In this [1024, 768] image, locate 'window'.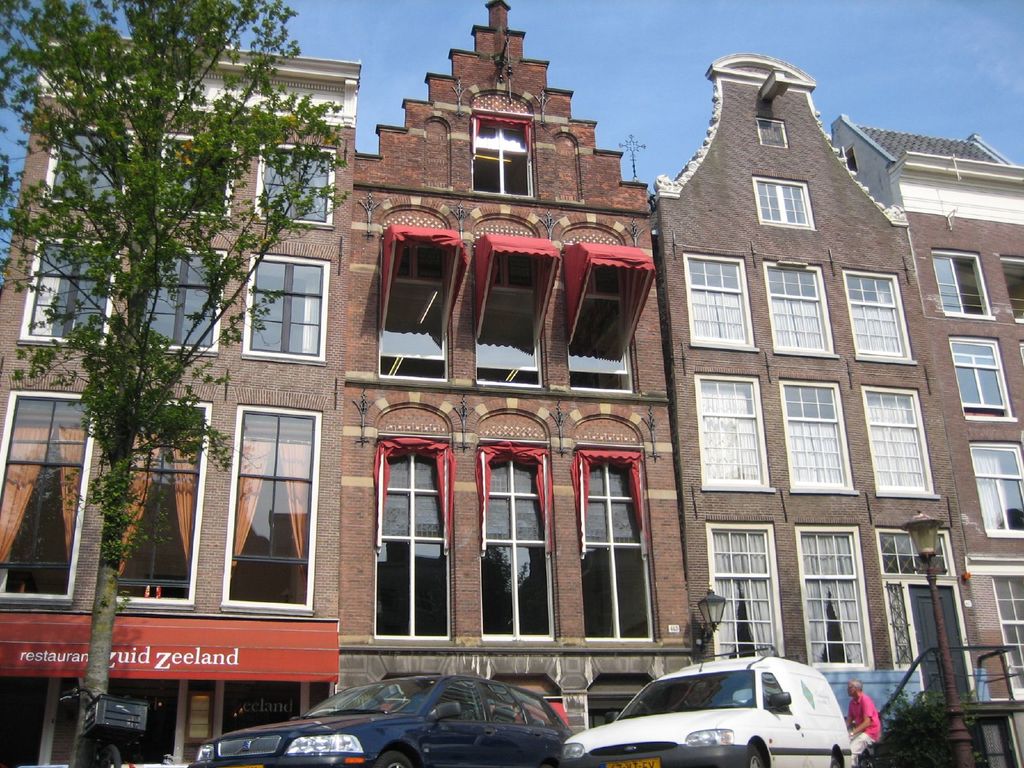
Bounding box: crop(756, 118, 785, 150).
